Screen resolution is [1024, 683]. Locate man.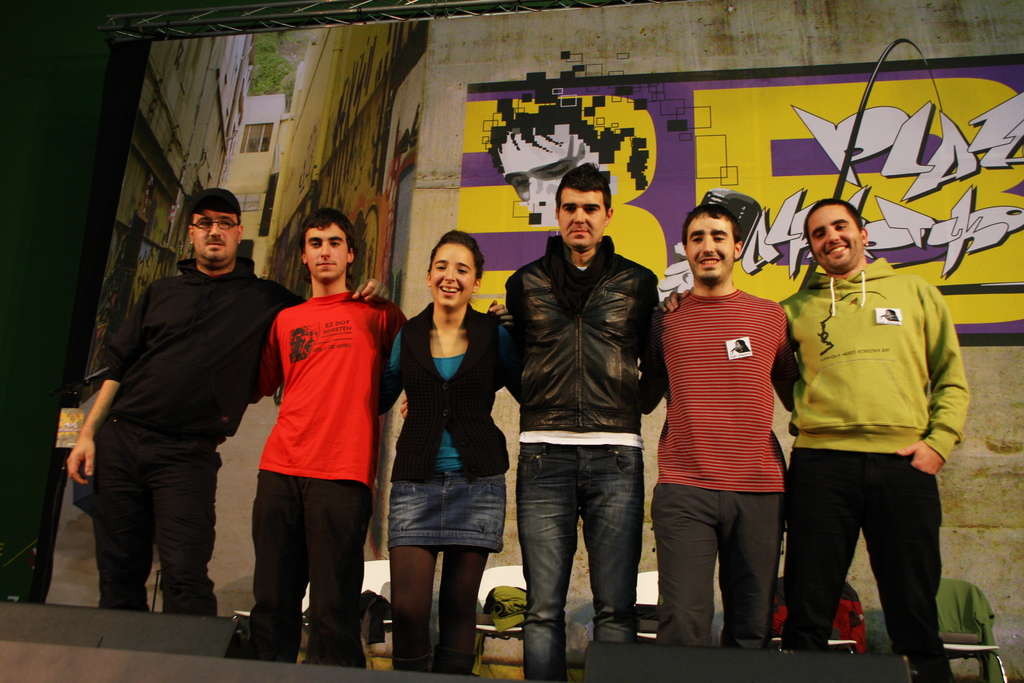
67,188,394,617.
